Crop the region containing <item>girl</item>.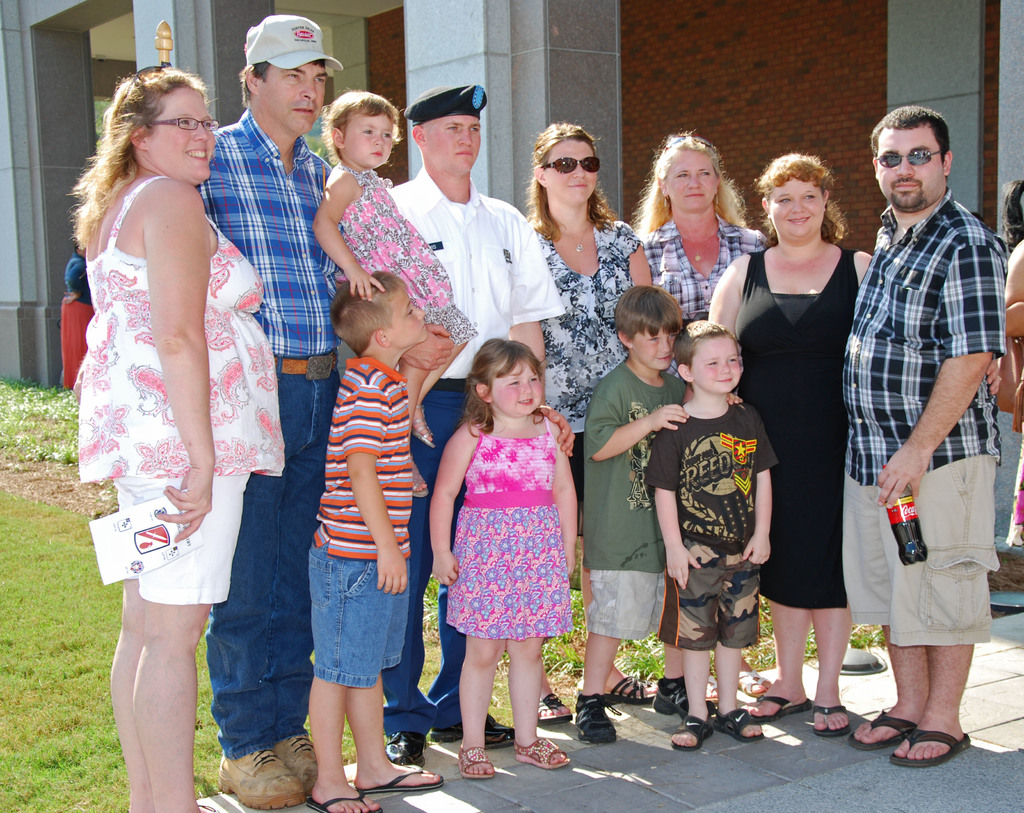
Crop region: (311, 86, 477, 498).
